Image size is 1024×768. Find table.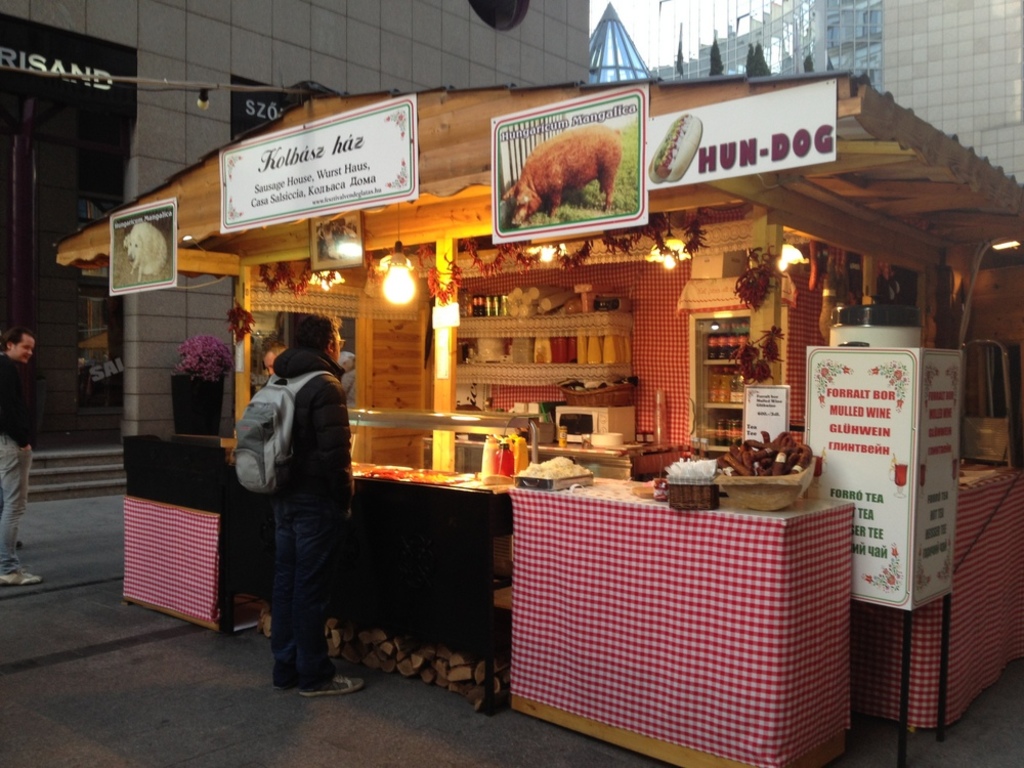
locate(858, 457, 1023, 737).
